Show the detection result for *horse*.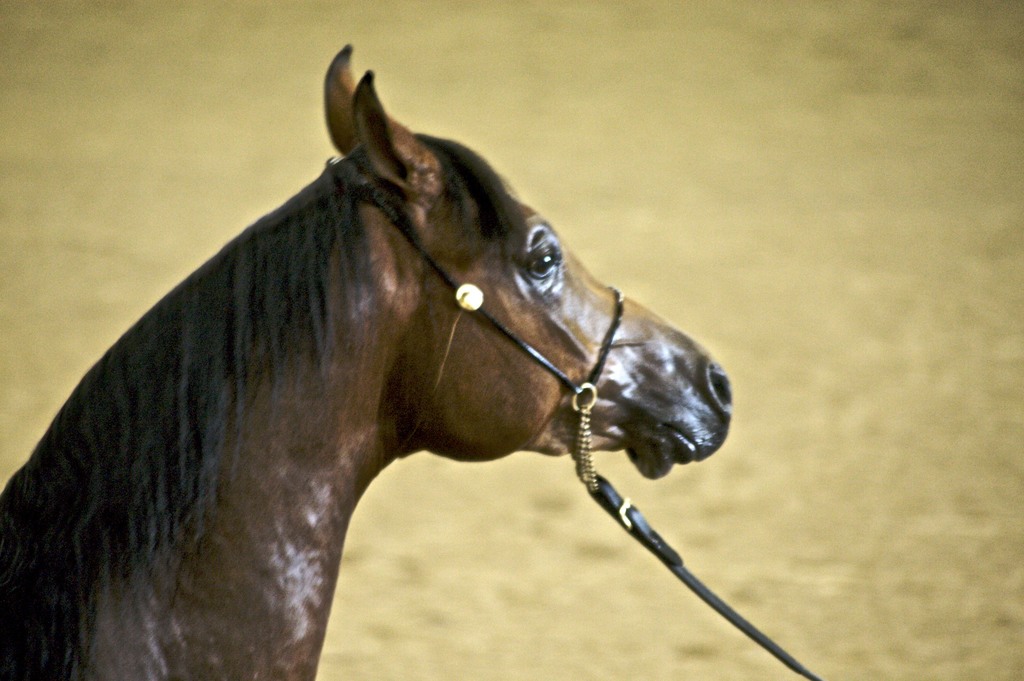
{"left": 0, "top": 41, "right": 734, "bottom": 680}.
